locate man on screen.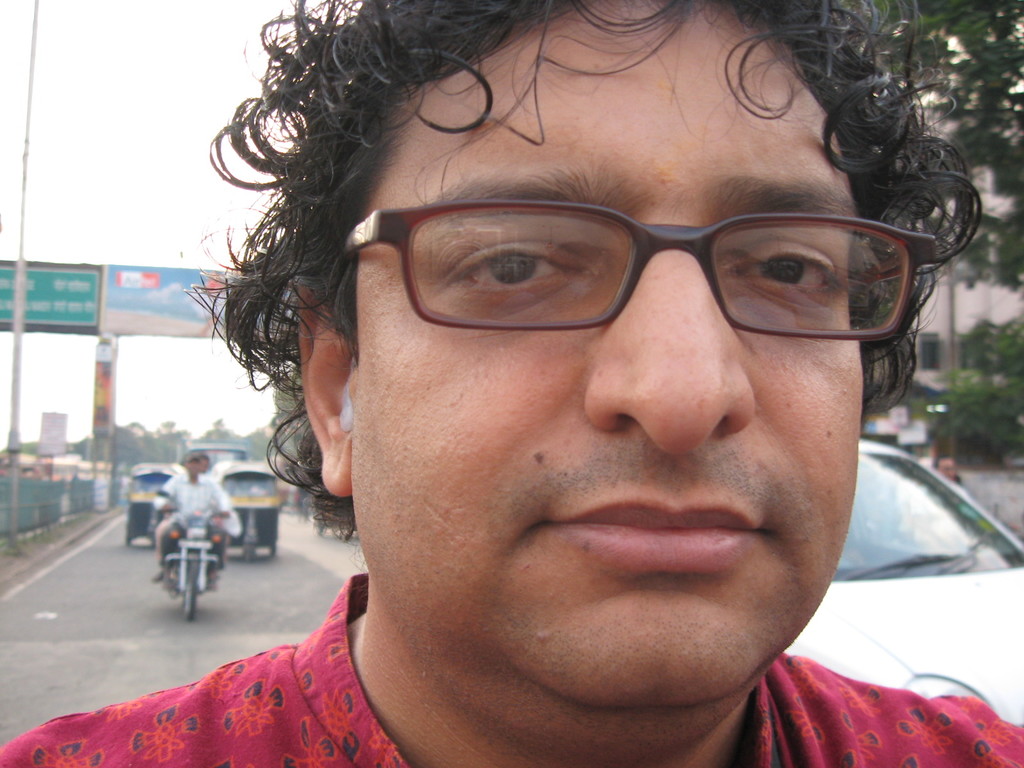
On screen at l=0, t=0, r=1023, b=767.
